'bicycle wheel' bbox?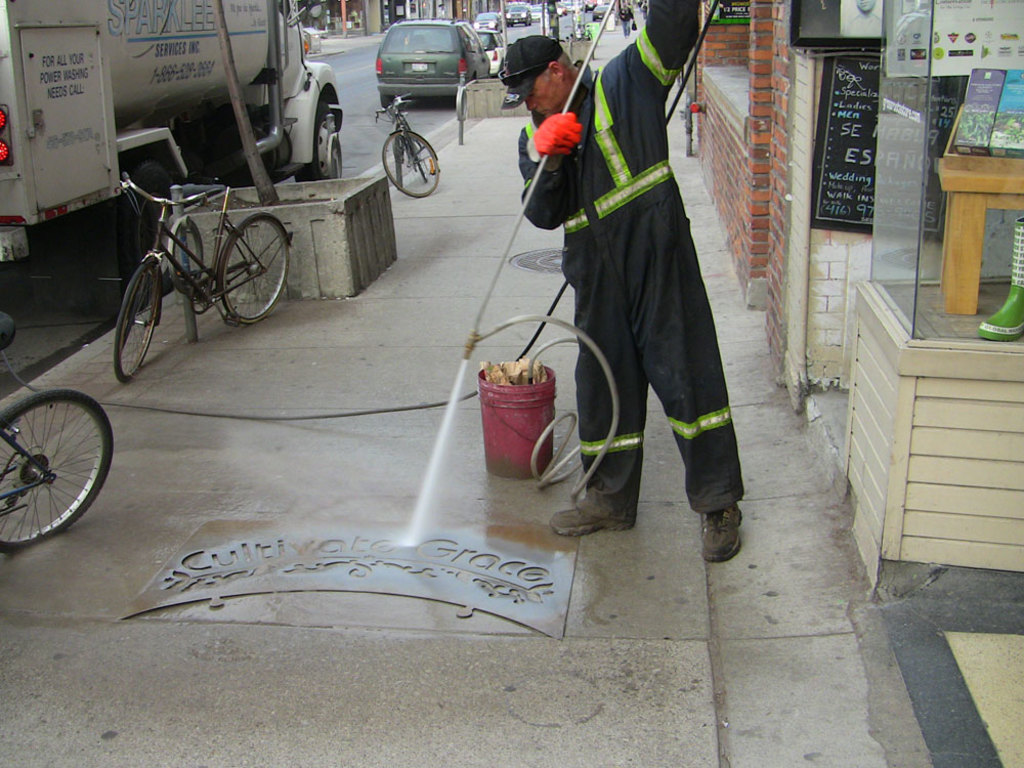
rect(115, 259, 162, 385)
